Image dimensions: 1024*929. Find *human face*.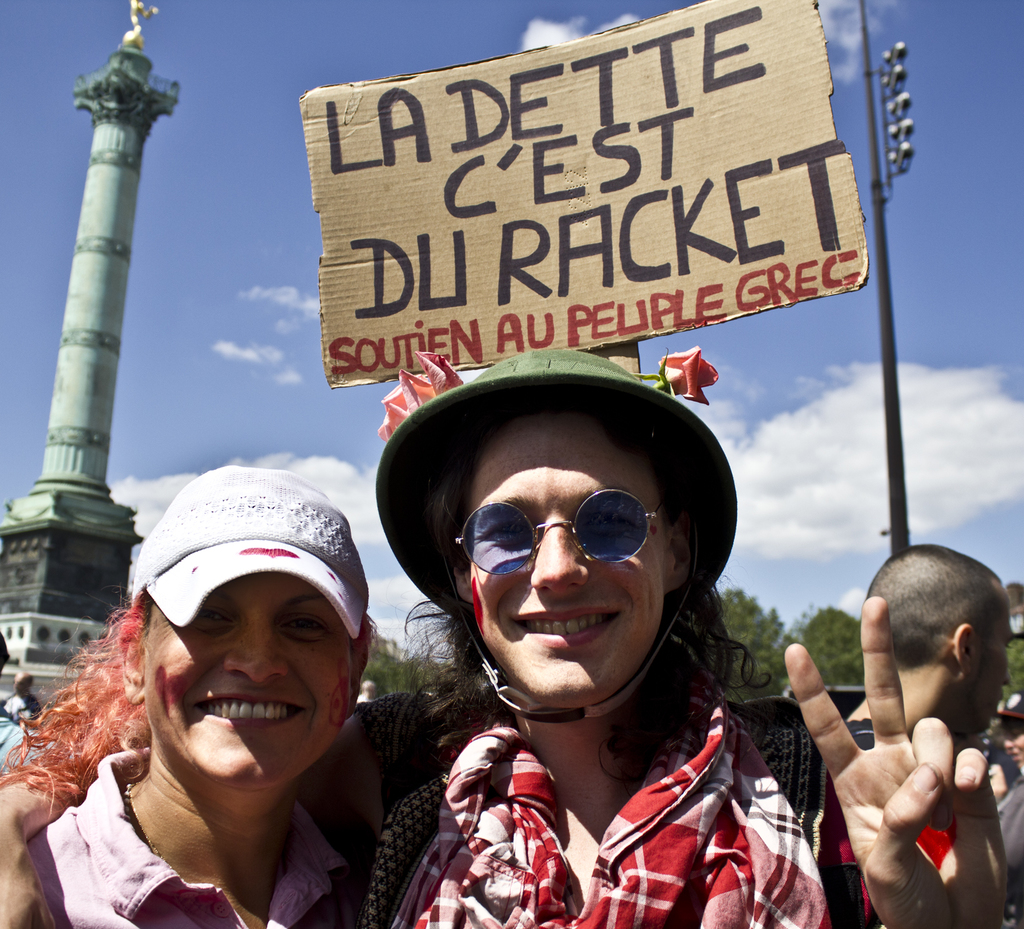
locate(960, 577, 1012, 738).
